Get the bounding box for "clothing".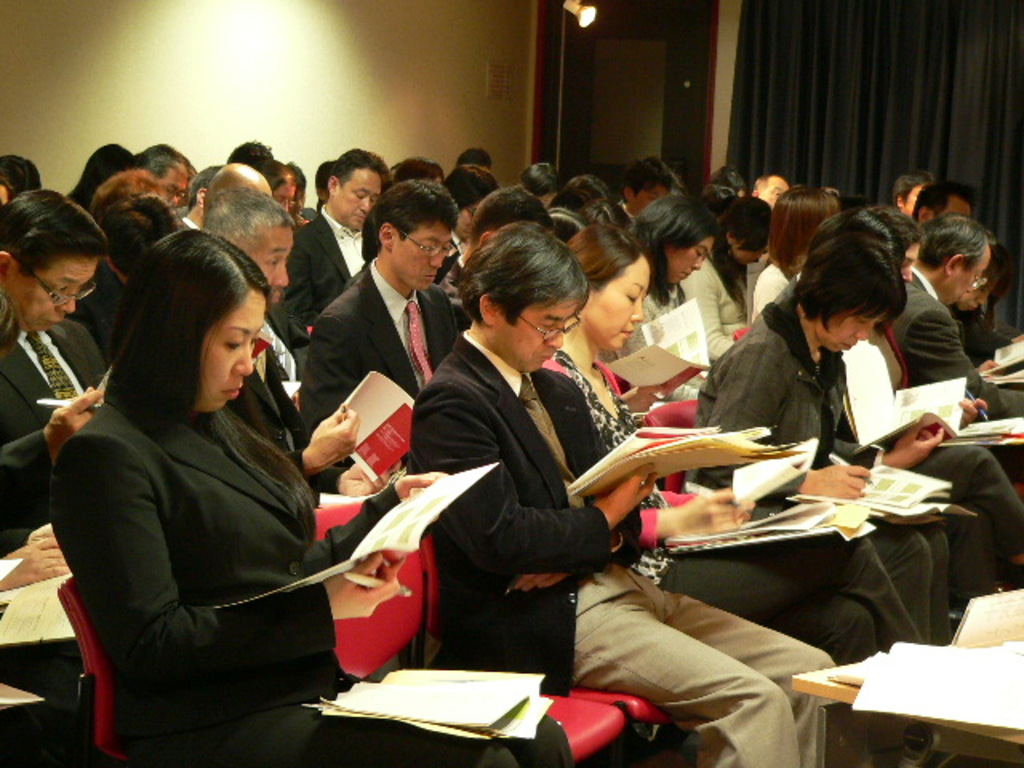
0, 317, 138, 523.
